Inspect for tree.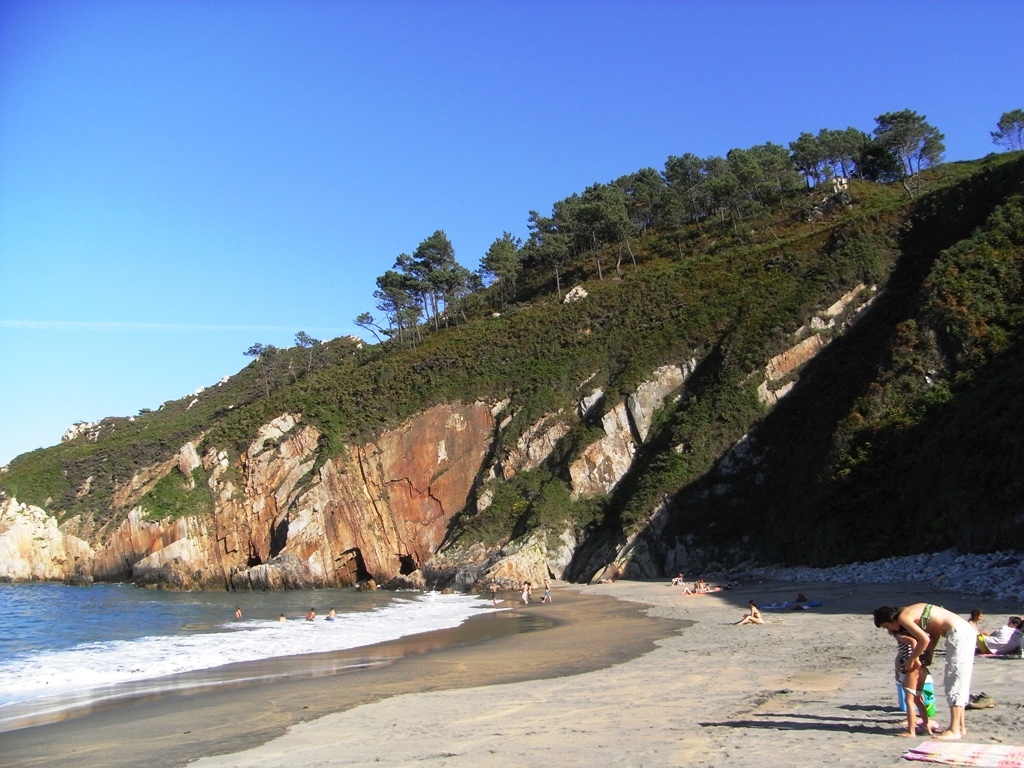
Inspection: pyautogui.locateOnScreen(384, 231, 474, 333).
